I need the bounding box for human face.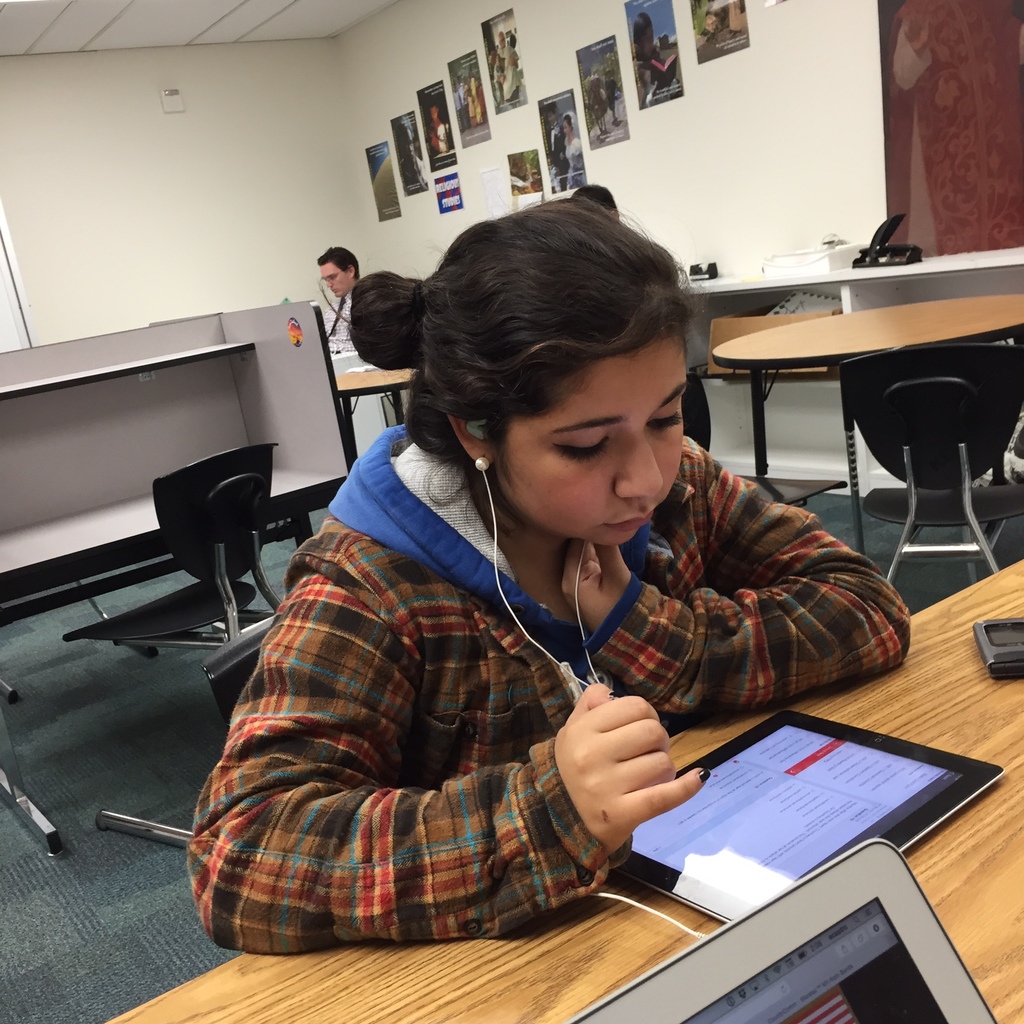
Here it is: detection(495, 344, 685, 548).
